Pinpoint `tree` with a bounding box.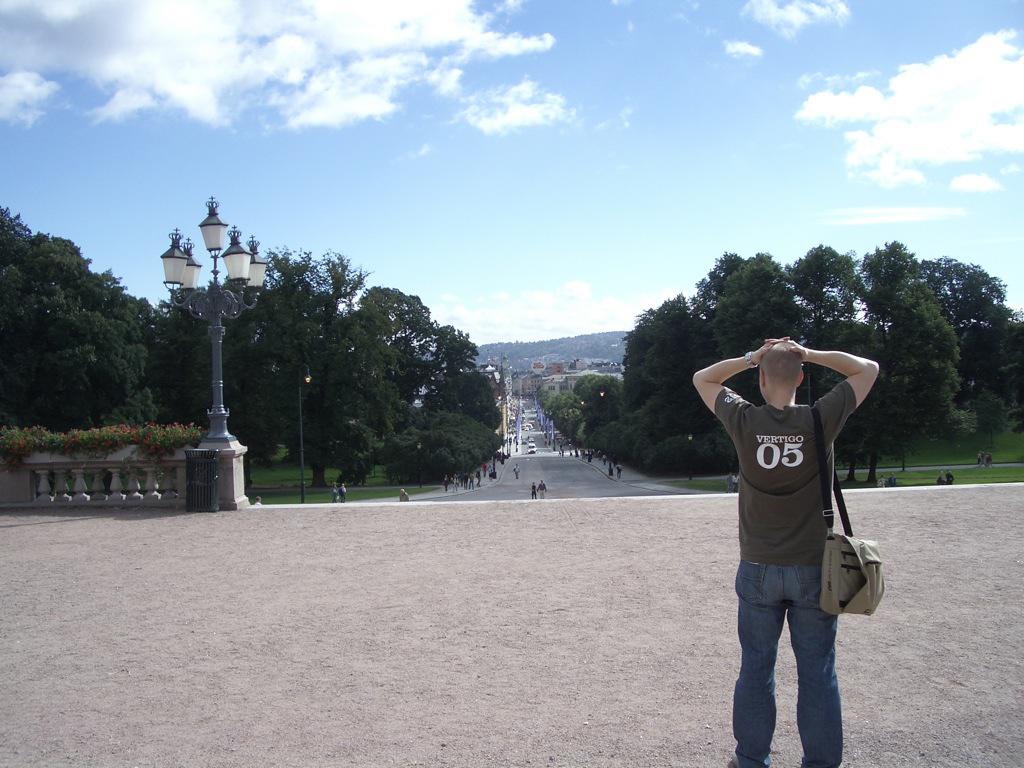
(226, 229, 296, 463).
